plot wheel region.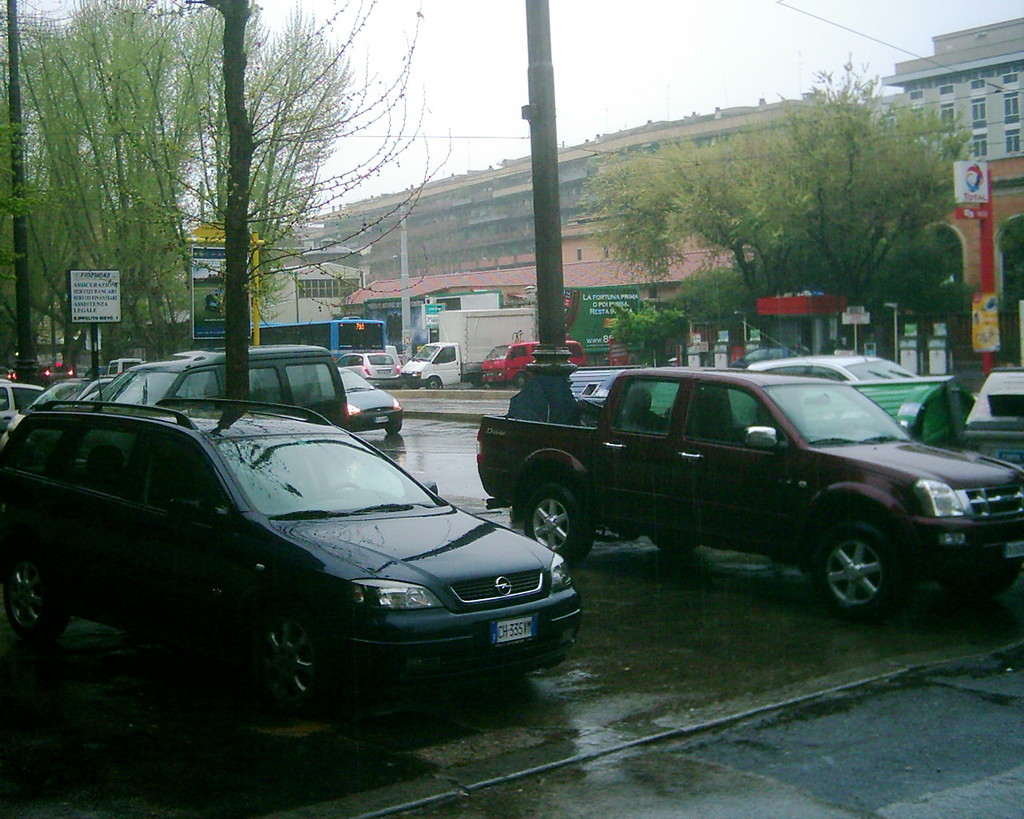
Plotted at crop(515, 373, 528, 391).
